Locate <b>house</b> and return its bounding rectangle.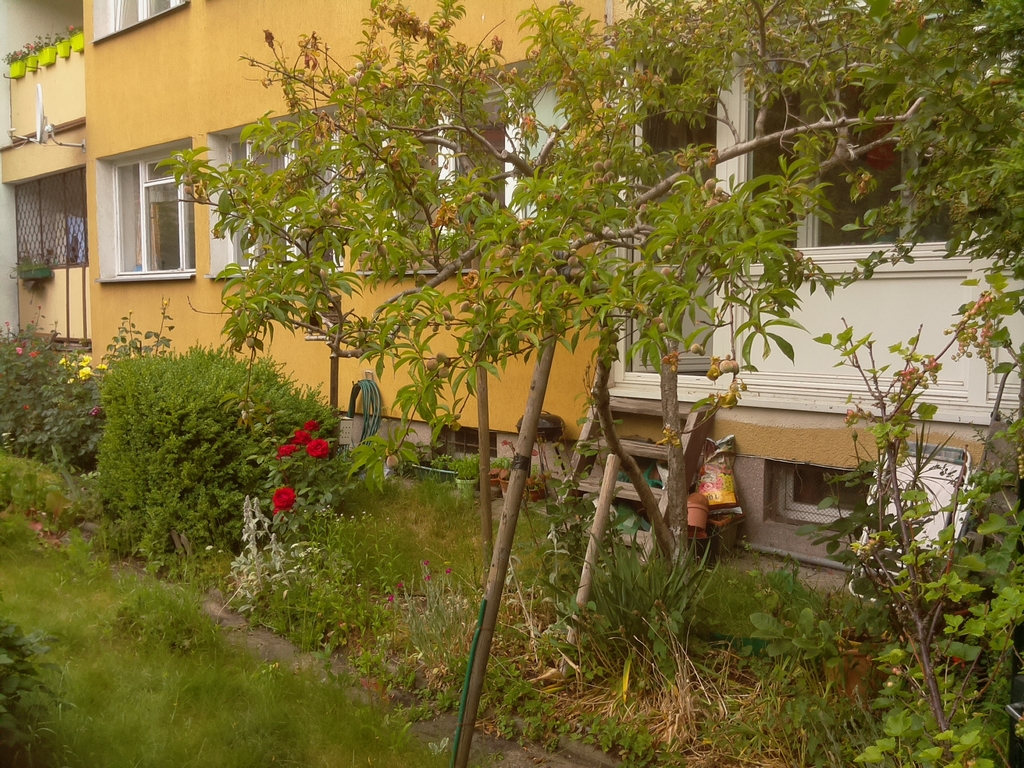
[51, 16, 978, 604].
